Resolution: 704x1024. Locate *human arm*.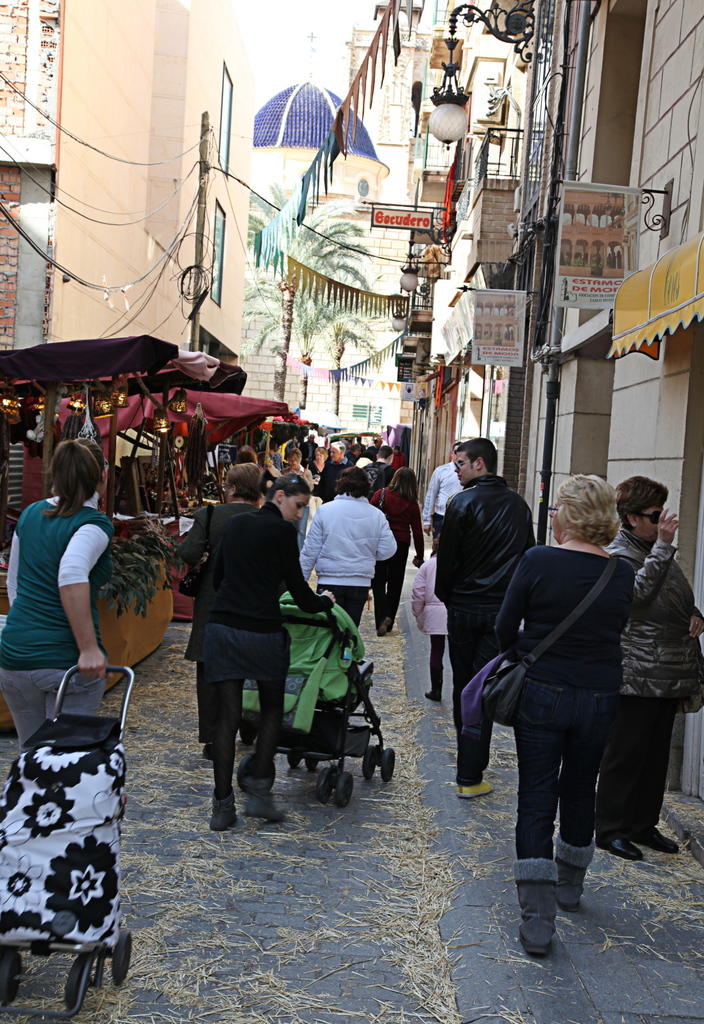
<bbox>407, 508, 423, 568</bbox>.
